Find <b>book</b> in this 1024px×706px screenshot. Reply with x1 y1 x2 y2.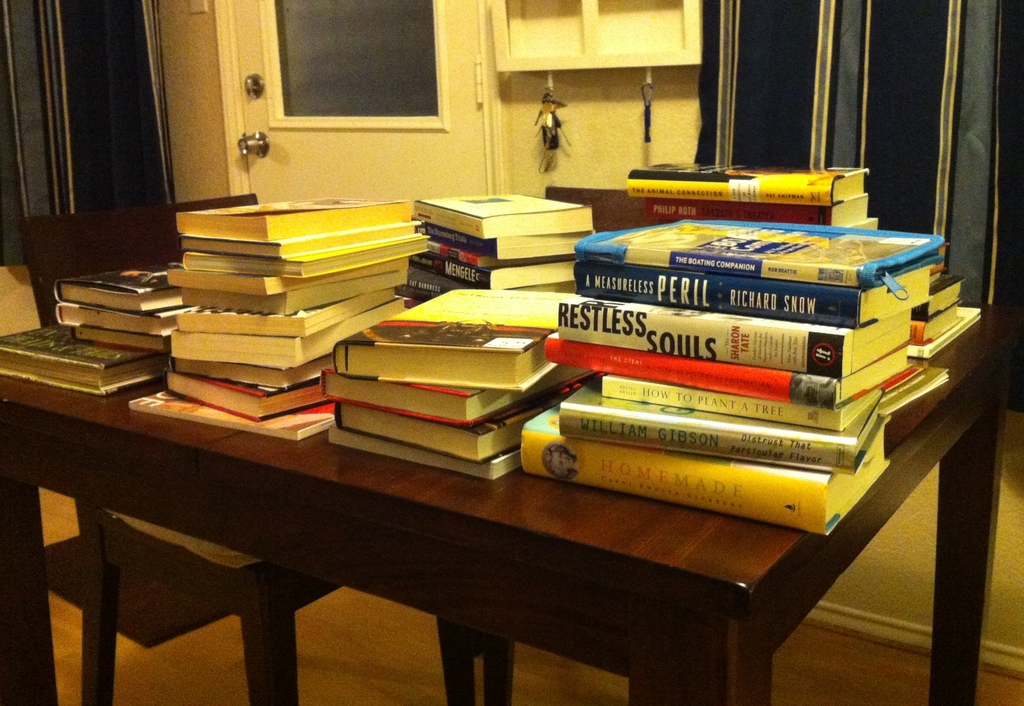
0 315 175 402.
